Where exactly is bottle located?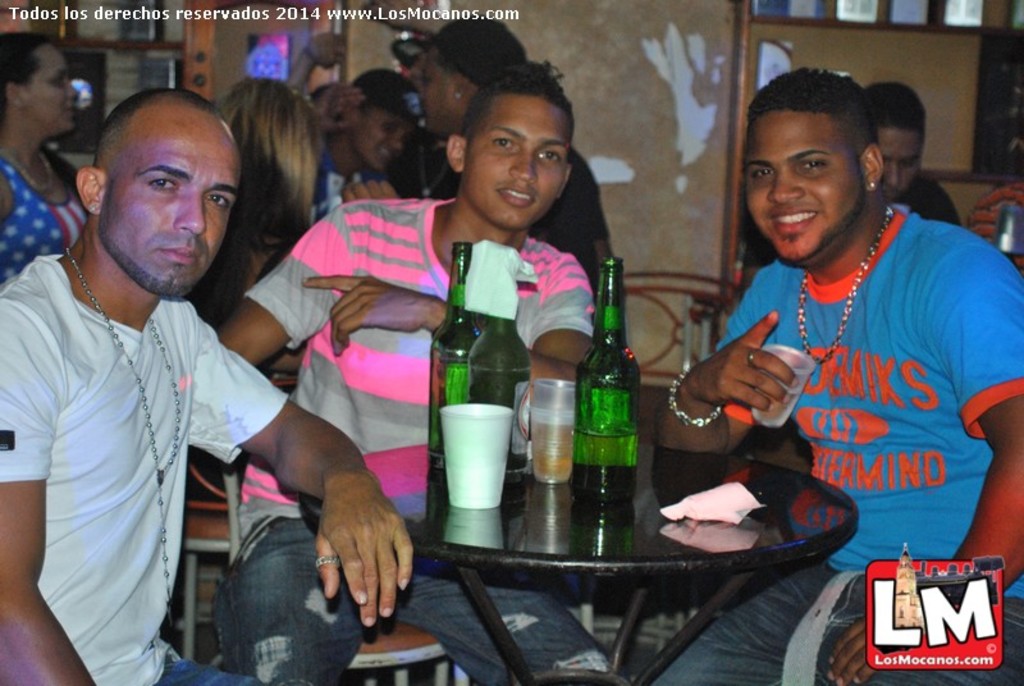
Its bounding box is Rect(467, 238, 531, 476).
